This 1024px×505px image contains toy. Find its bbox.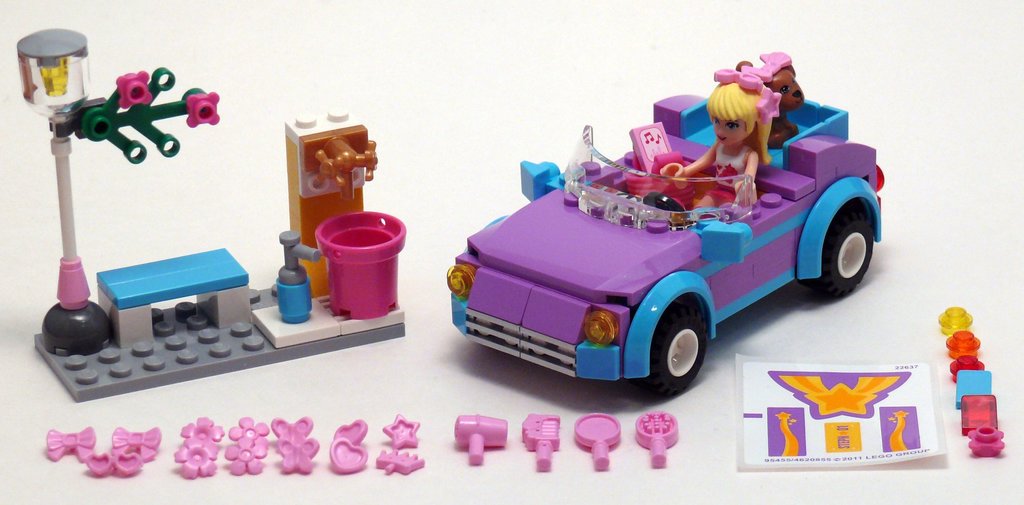
Rect(223, 439, 265, 474).
